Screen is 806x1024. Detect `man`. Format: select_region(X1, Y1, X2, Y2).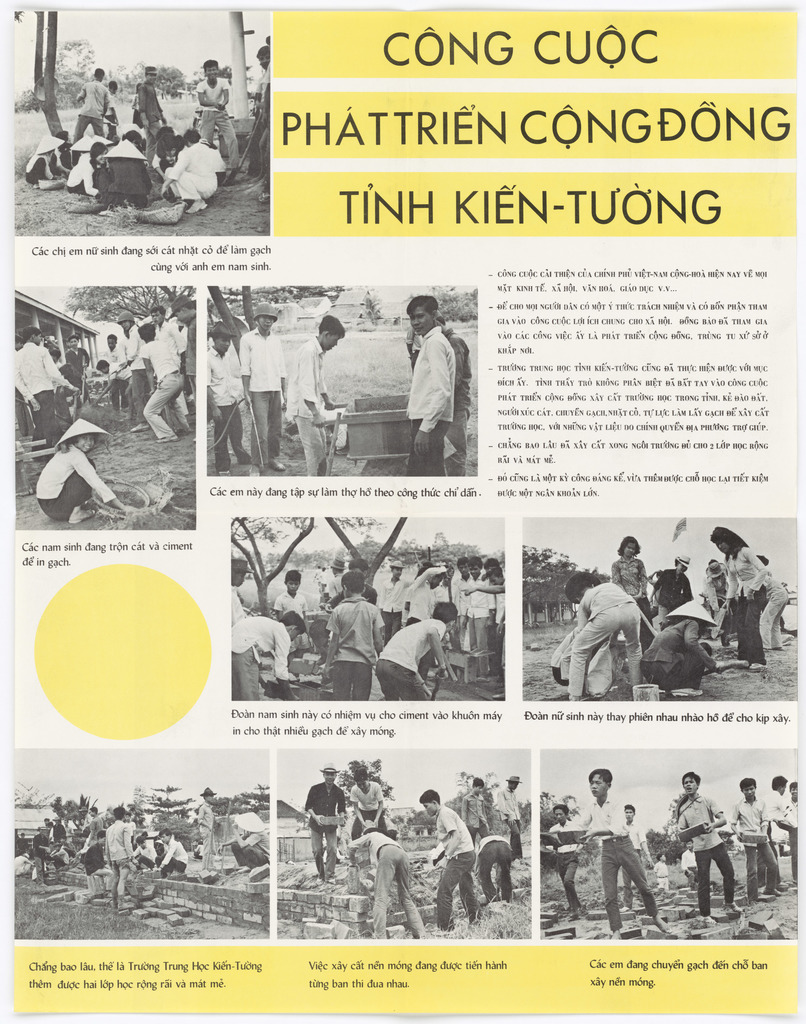
select_region(398, 275, 480, 444).
